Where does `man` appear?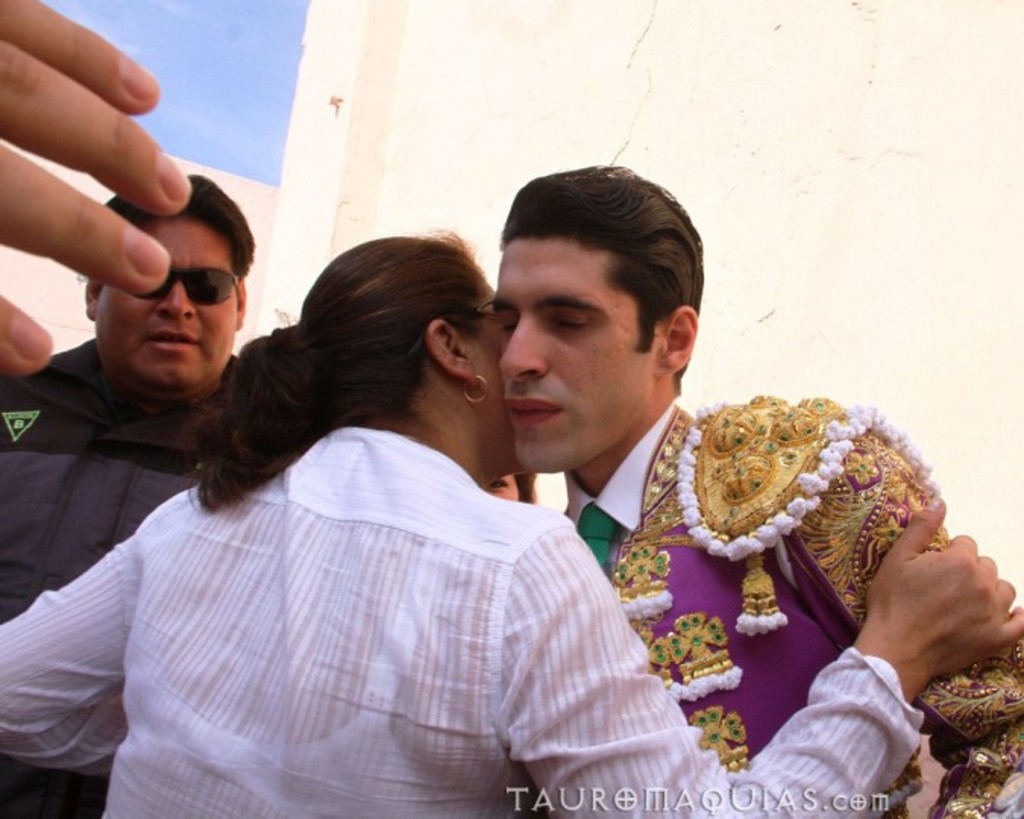
Appears at bbox=(0, 170, 249, 817).
